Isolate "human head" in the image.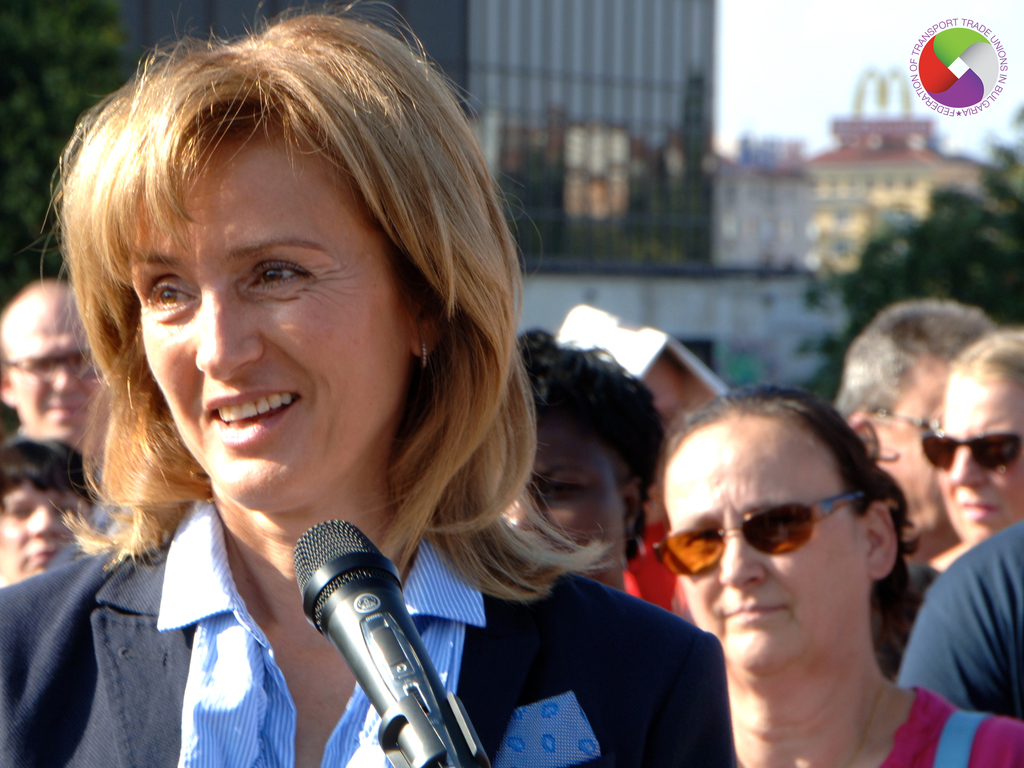
Isolated region: {"left": 938, "top": 322, "right": 1023, "bottom": 539}.
